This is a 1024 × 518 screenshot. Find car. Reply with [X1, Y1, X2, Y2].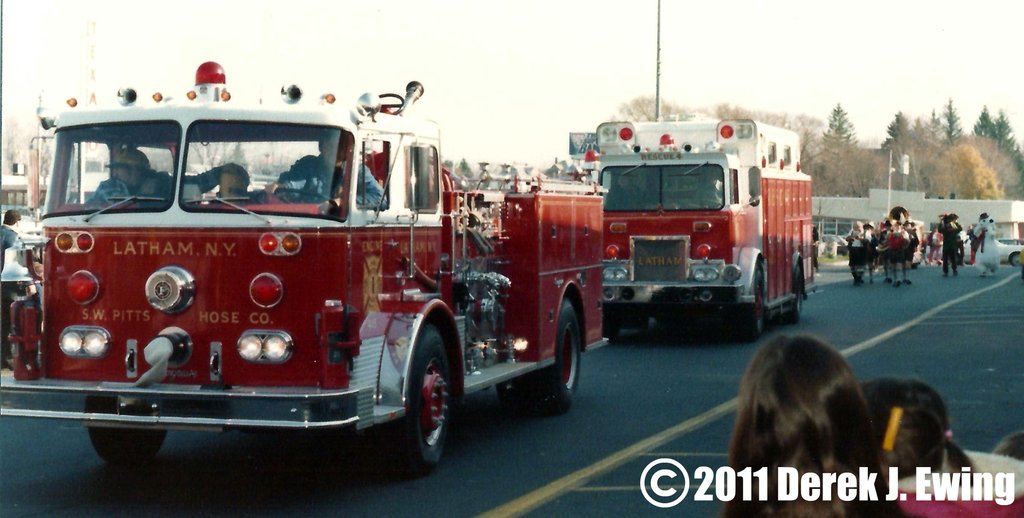
[927, 238, 1023, 265].
